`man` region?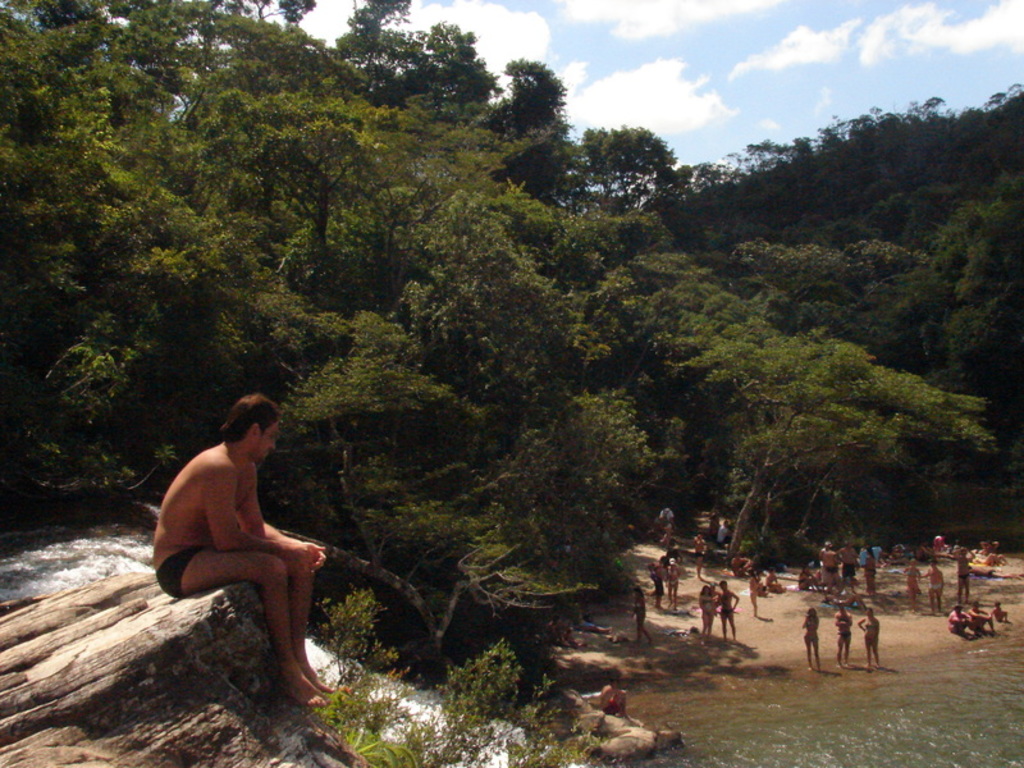
box=[840, 541, 859, 593]
